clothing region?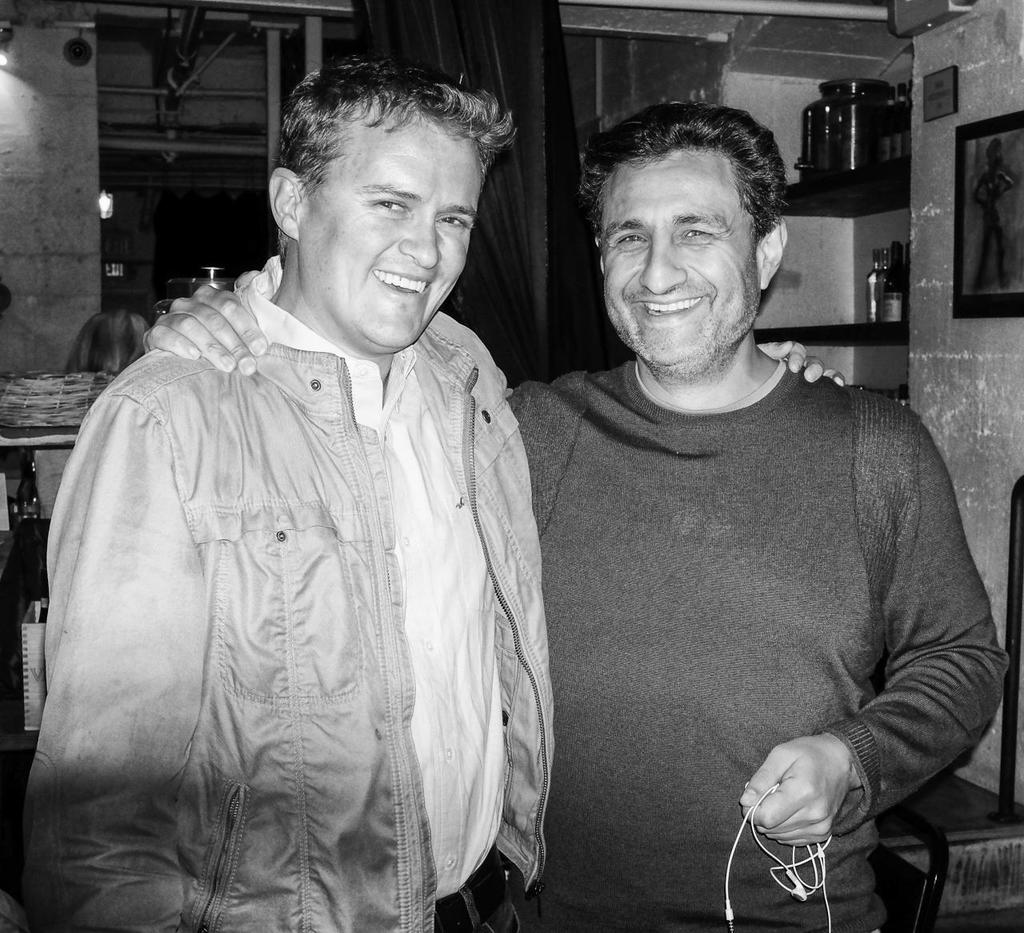
Rect(489, 366, 1011, 932)
